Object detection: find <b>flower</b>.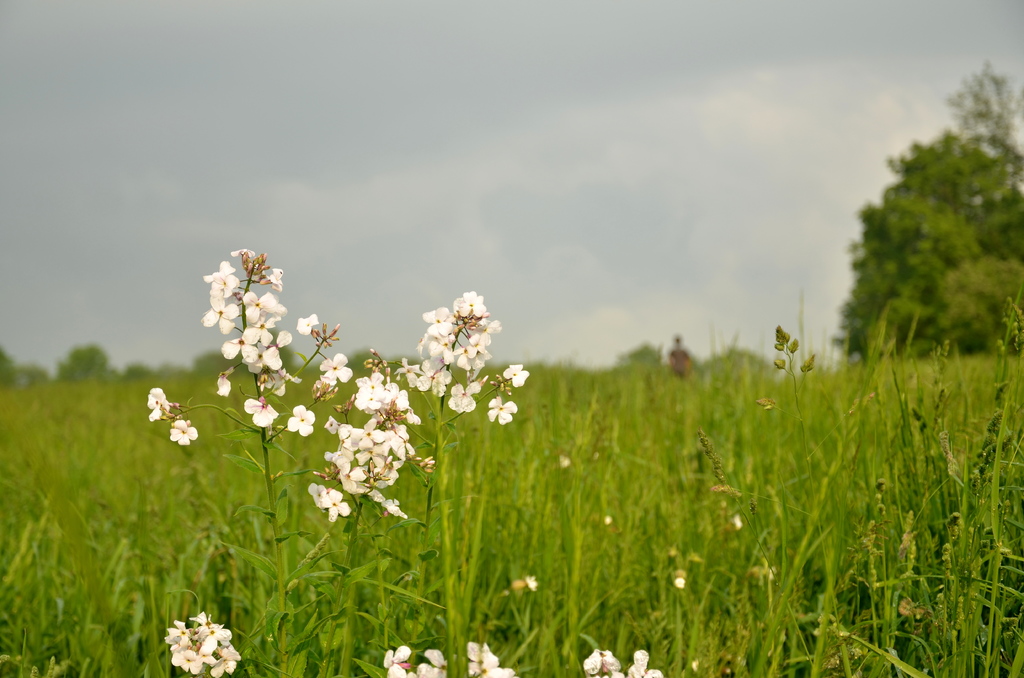
crop(244, 397, 278, 431).
